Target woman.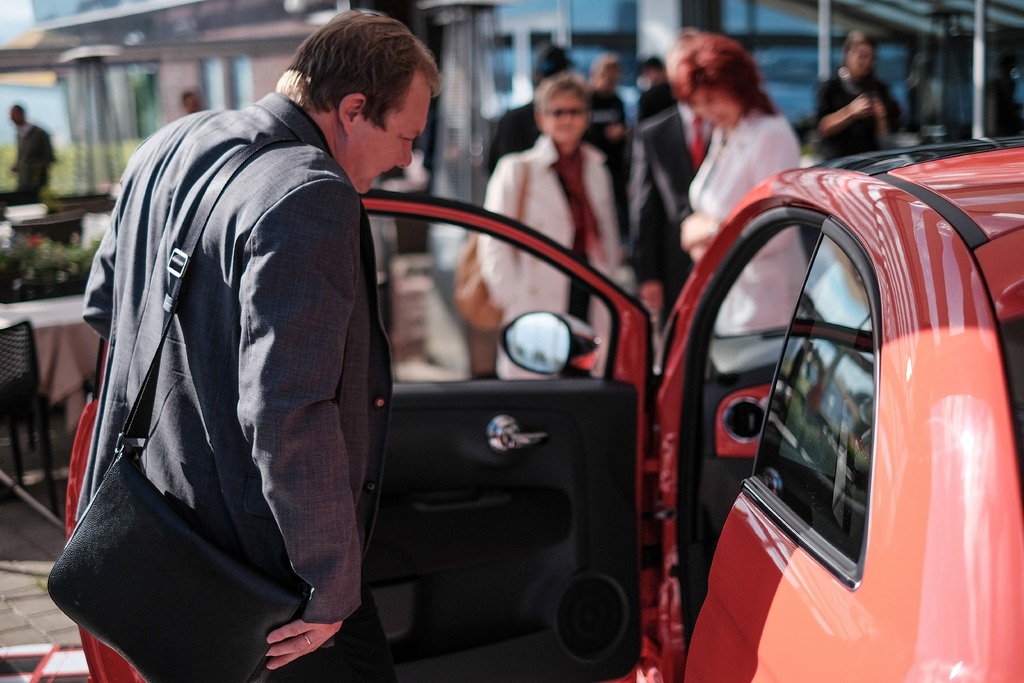
Target region: left=623, top=31, right=849, bottom=238.
